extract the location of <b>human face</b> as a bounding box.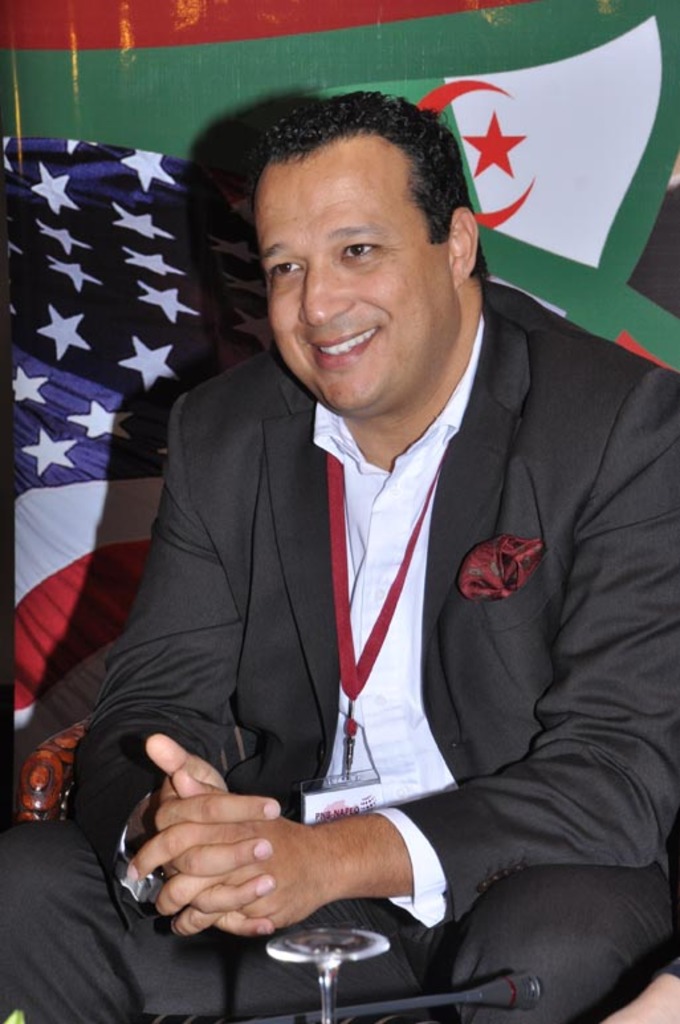
{"left": 251, "top": 160, "right": 456, "bottom": 410}.
